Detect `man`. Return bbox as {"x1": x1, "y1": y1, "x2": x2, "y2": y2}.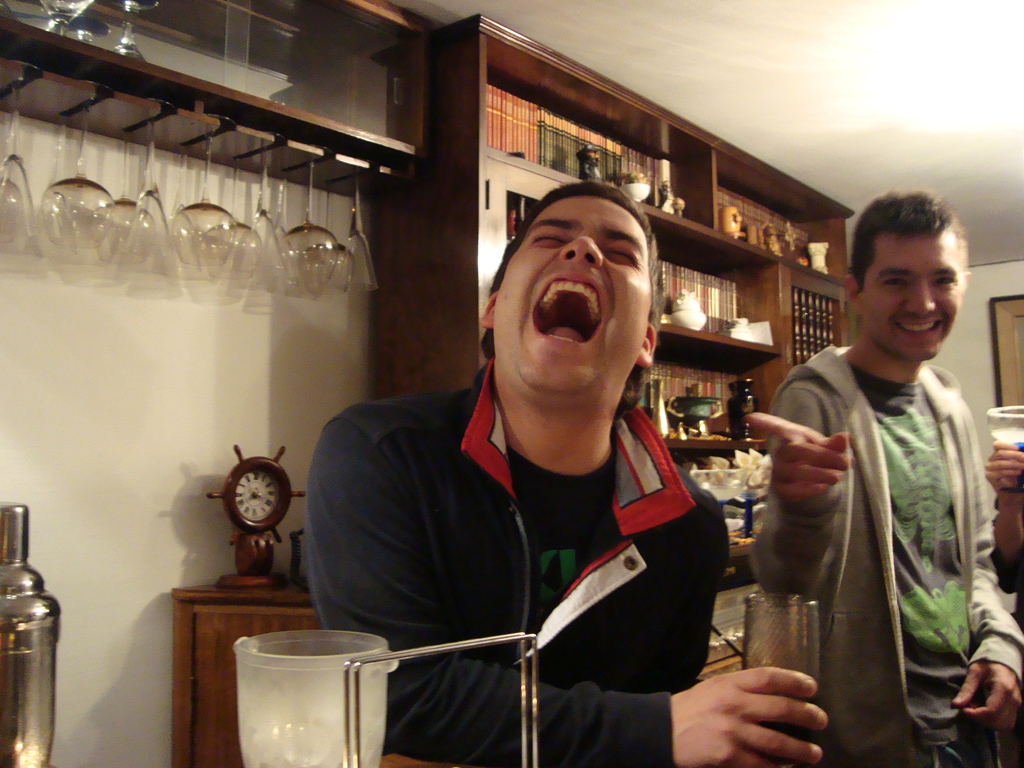
{"x1": 305, "y1": 176, "x2": 829, "y2": 766}.
